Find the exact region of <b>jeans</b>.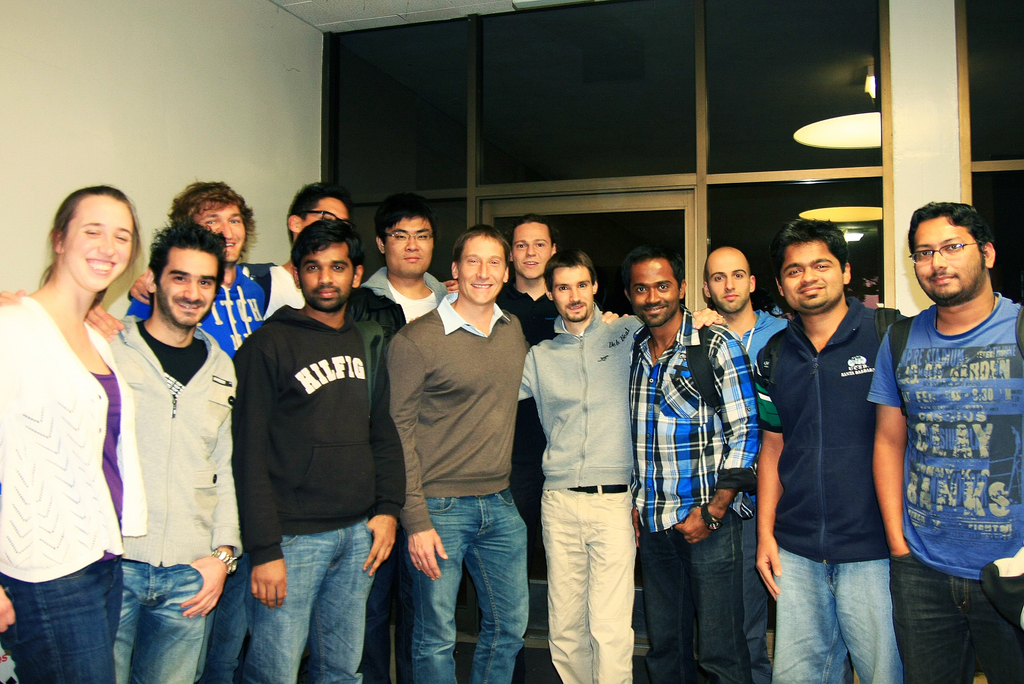
Exact region: crop(196, 551, 249, 680).
